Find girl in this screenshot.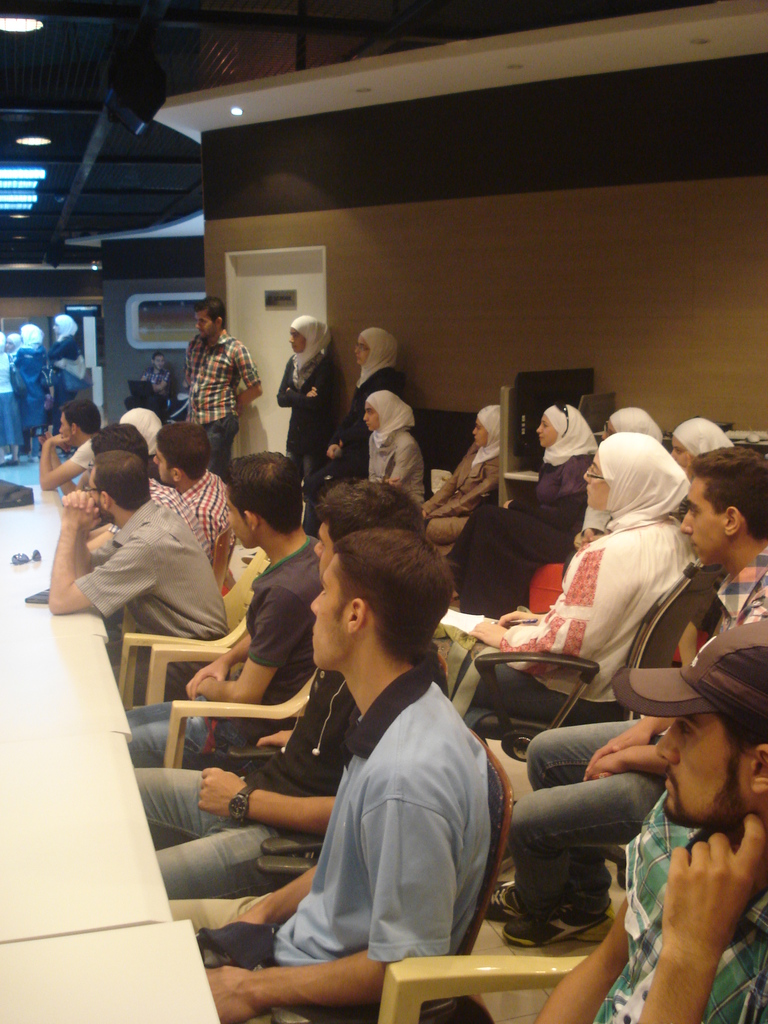
The bounding box for girl is l=614, t=411, r=654, b=442.
